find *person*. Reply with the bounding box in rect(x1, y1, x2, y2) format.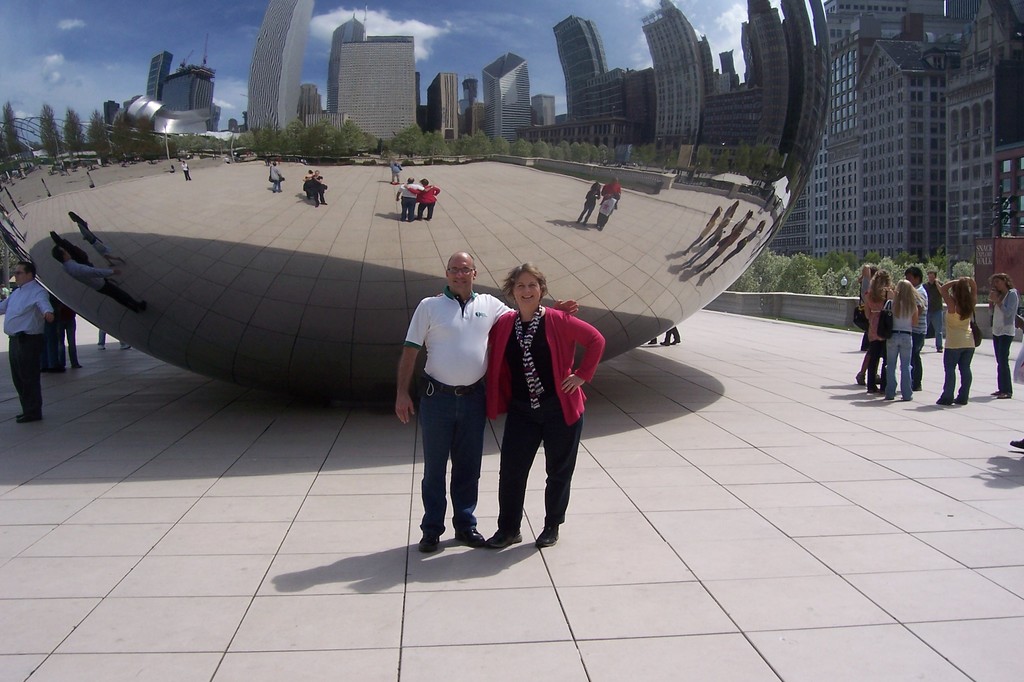
rect(662, 325, 680, 345).
